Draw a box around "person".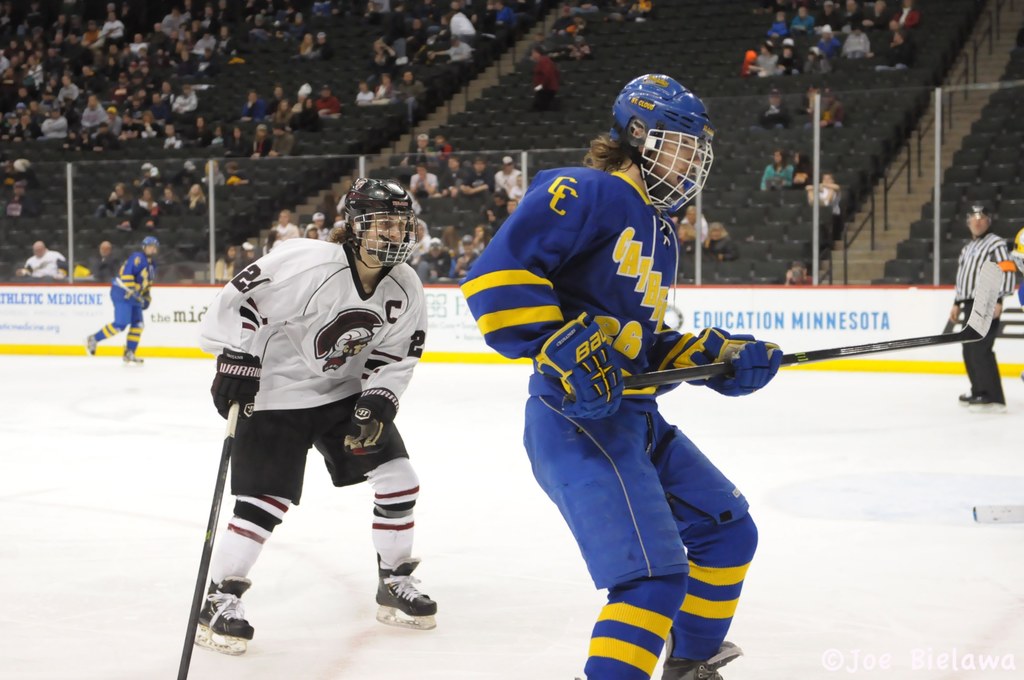
x1=300, y1=28, x2=333, y2=61.
